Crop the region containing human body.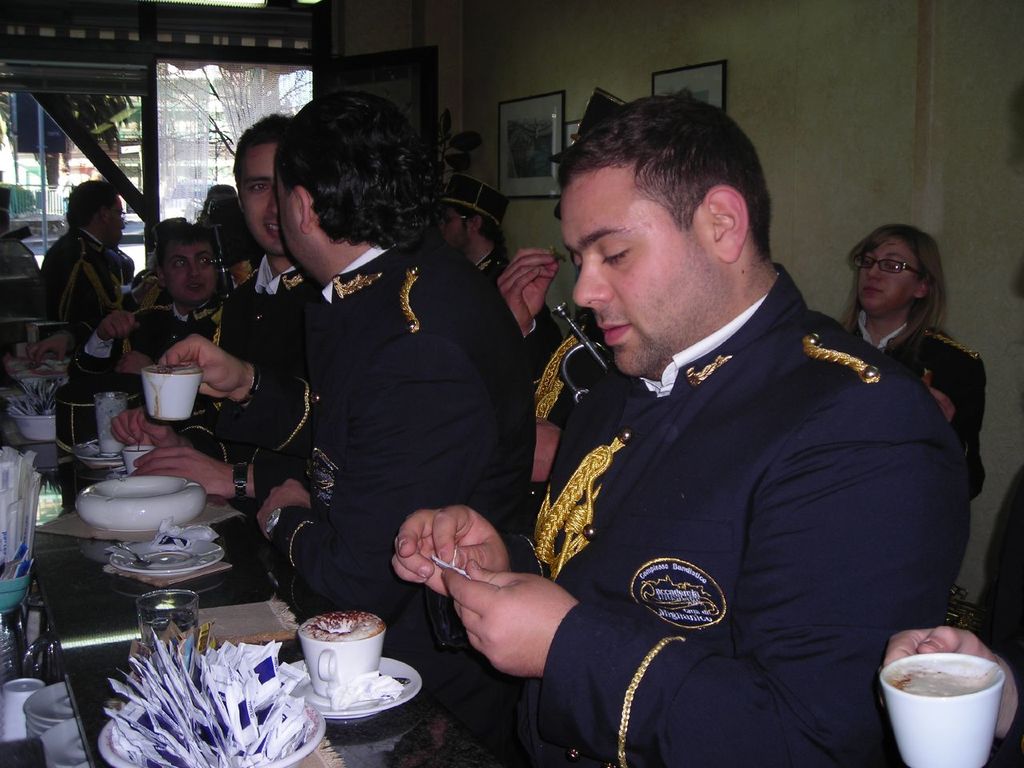
Crop region: x1=35, y1=176, x2=121, y2=322.
